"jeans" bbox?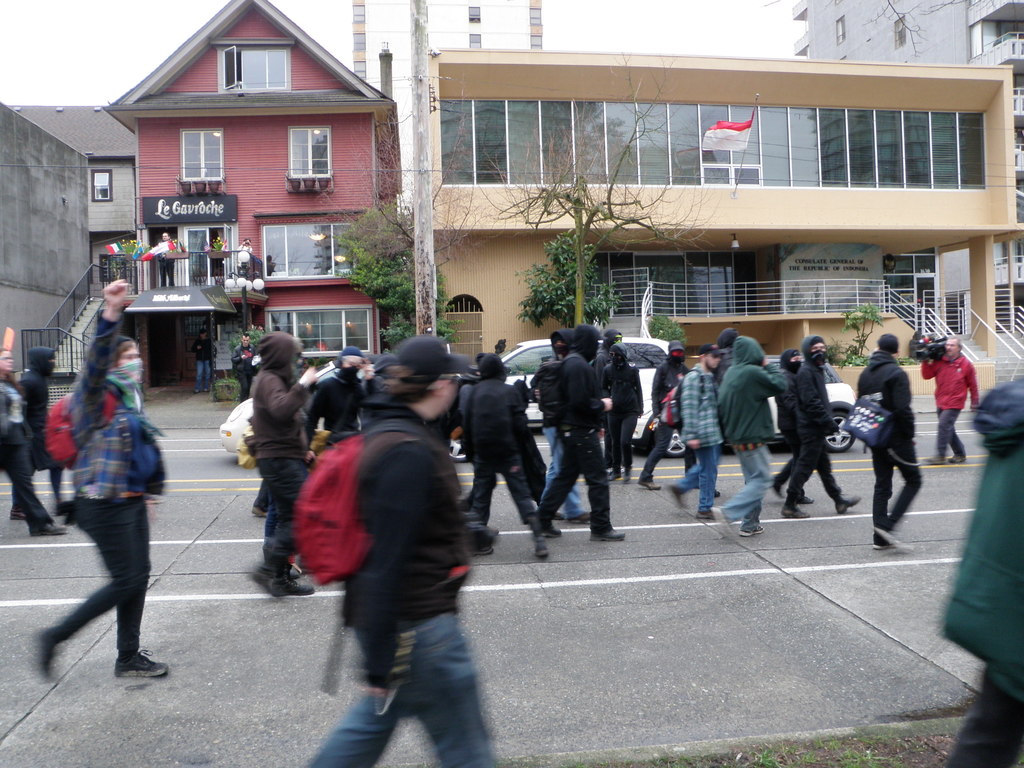
box=[549, 424, 582, 527]
